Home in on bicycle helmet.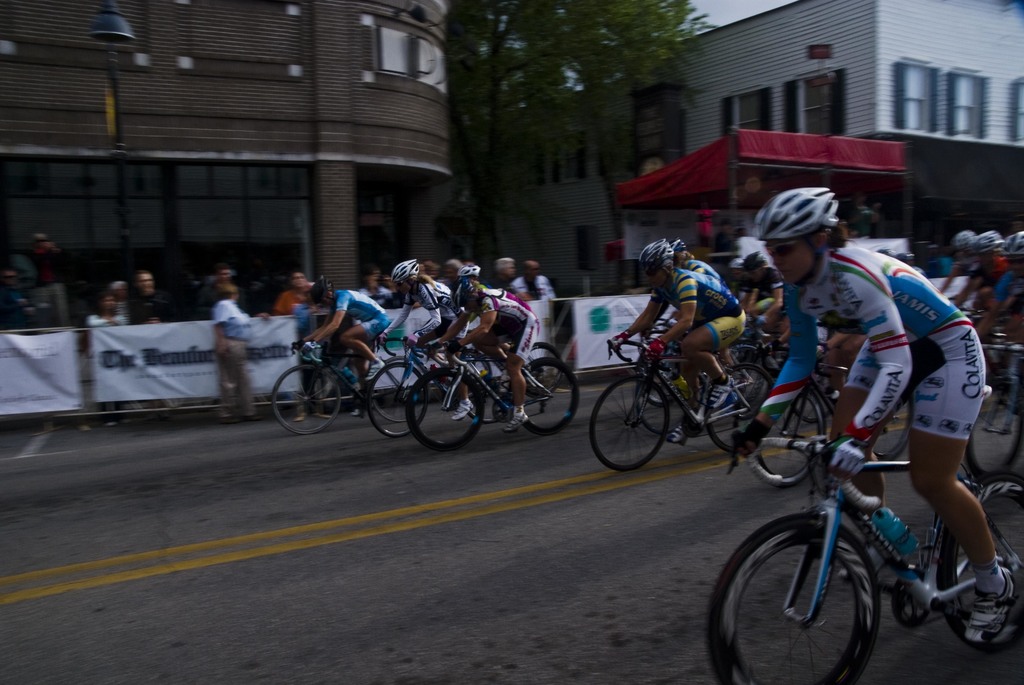
Homed in at left=460, top=265, right=481, bottom=276.
